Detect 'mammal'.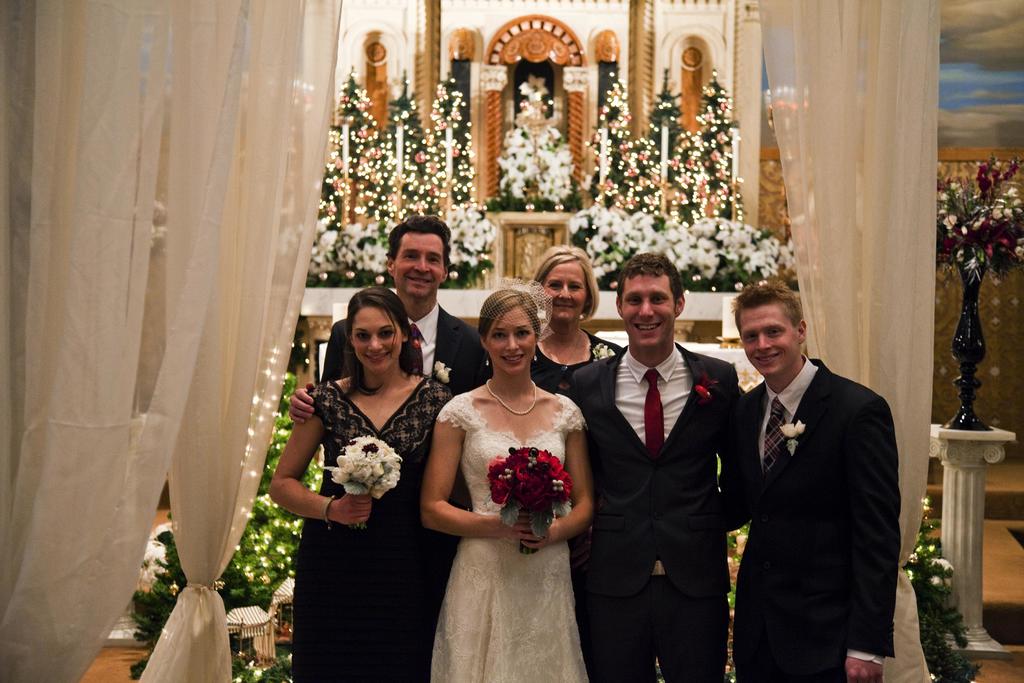
Detected at 525, 240, 635, 681.
